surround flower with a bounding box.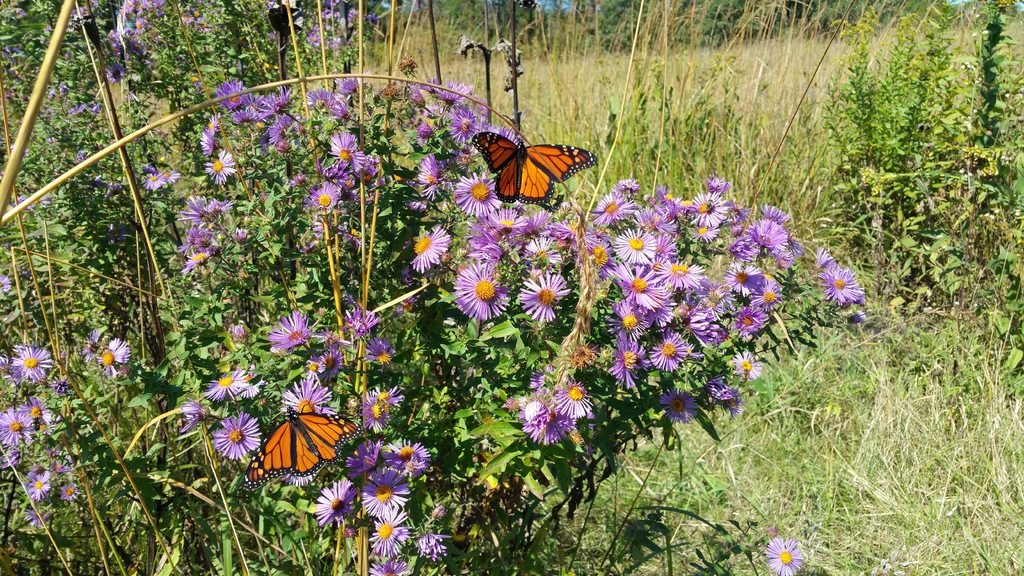
(x1=200, y1=151, x2=236, y2=184).
